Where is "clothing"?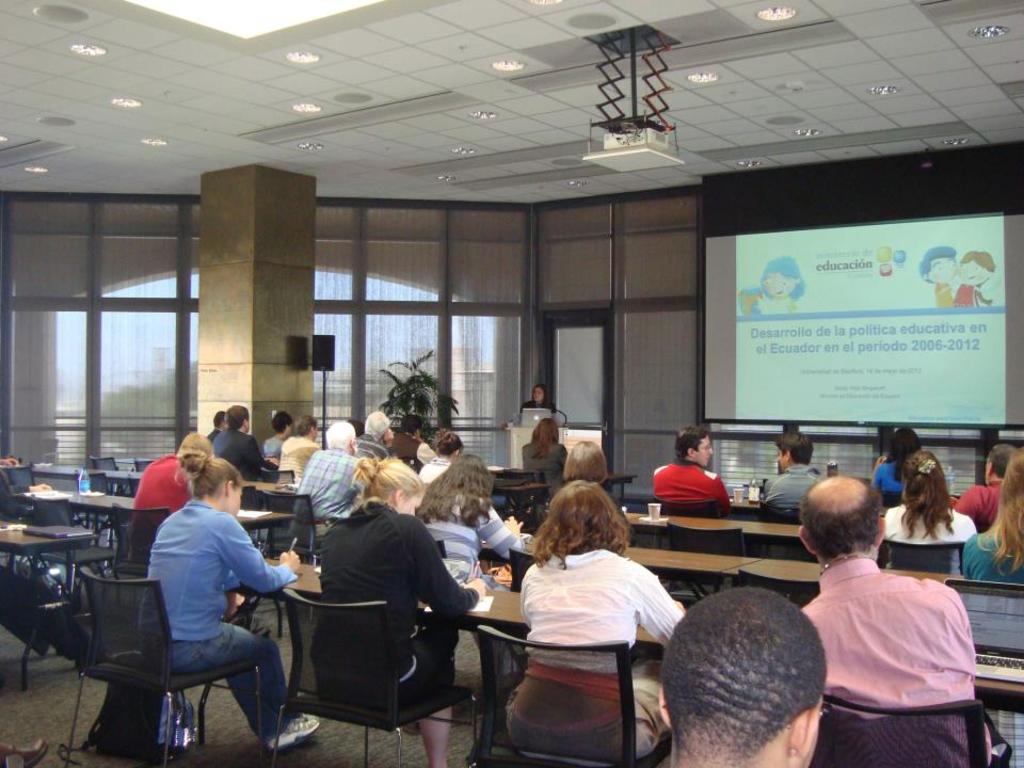
pyautogui.locateOnScreen(767, 294, 793, 313).
